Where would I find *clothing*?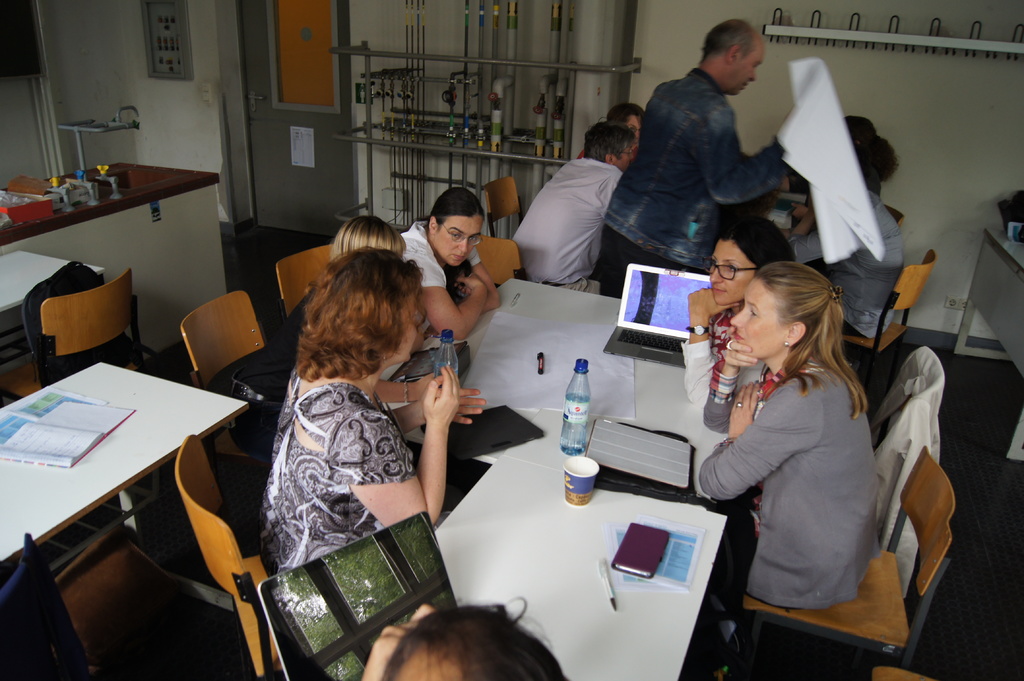
At locate(235, 285, 330, 457).
